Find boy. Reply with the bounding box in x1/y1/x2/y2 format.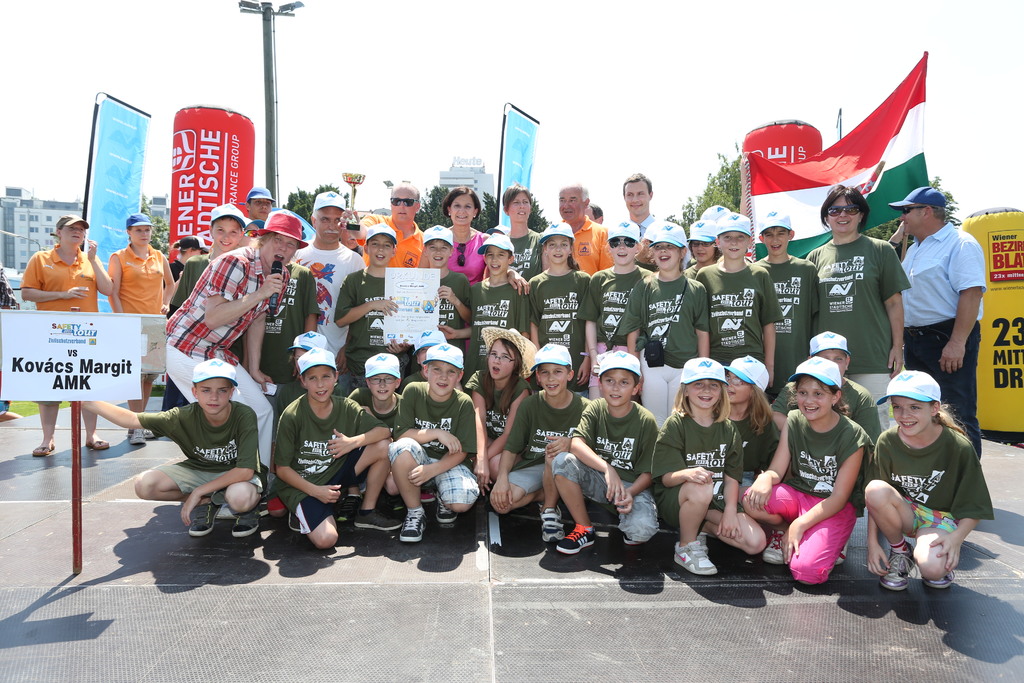
752/211/819/402.
